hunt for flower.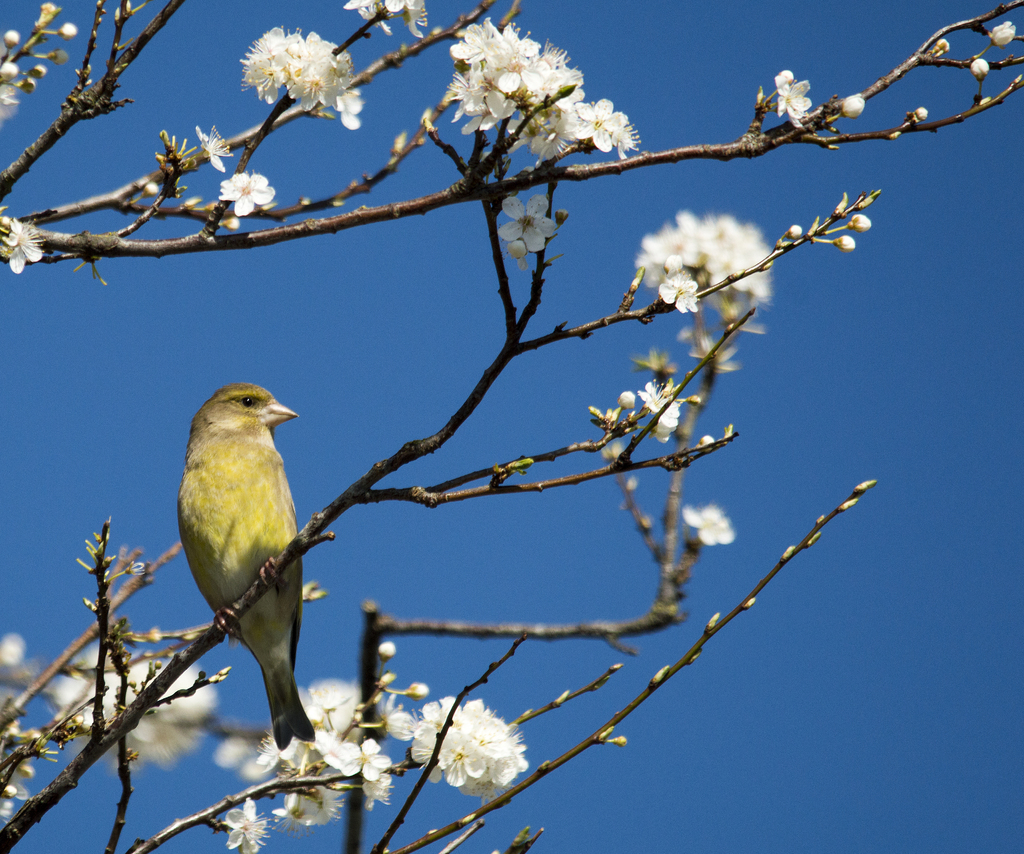
Hunted down at left=215, top=166, right=274, bottom=222.
